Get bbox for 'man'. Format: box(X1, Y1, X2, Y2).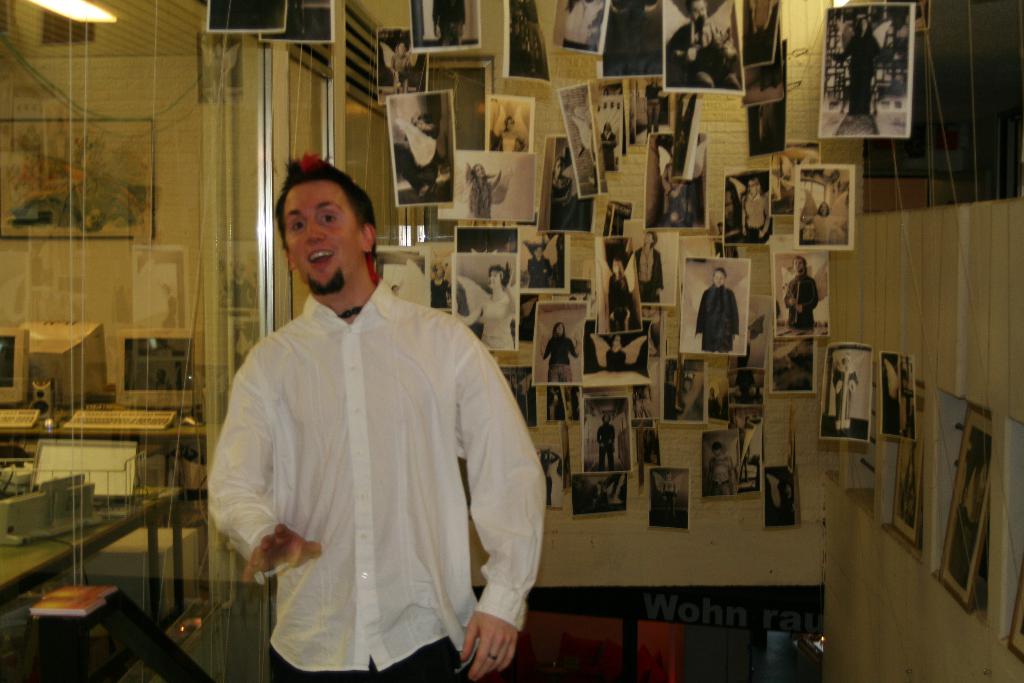
box(709, 441, 736, 496).
